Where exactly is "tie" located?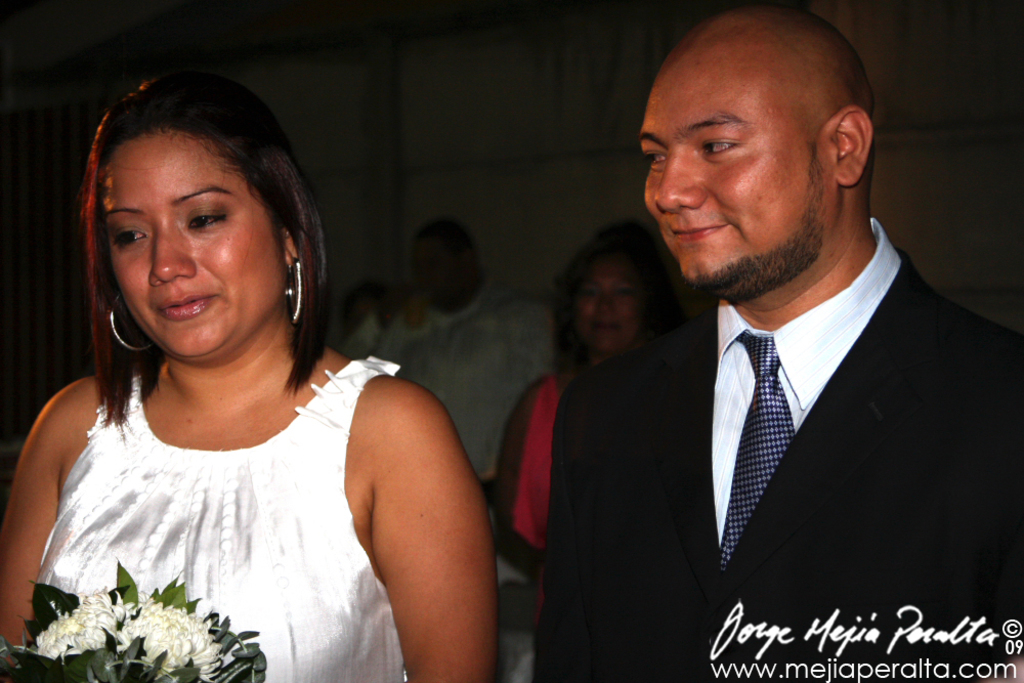
Its bounding box is box(715, 331, 801, 572).
